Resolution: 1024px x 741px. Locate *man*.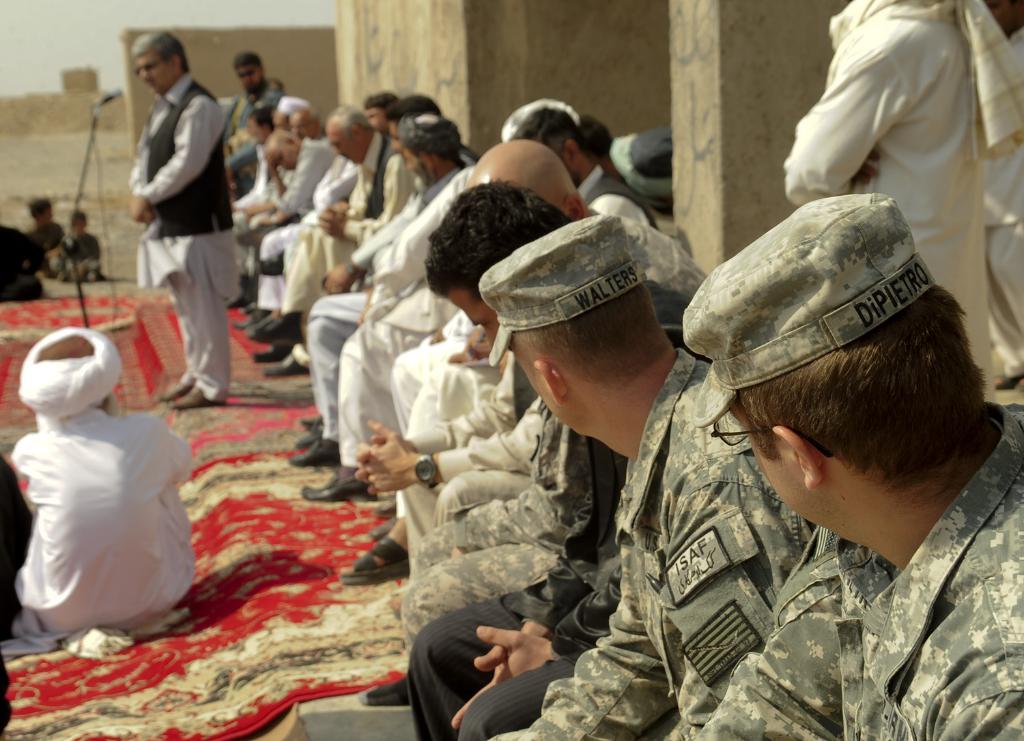
[296, 113, 437, 478].
